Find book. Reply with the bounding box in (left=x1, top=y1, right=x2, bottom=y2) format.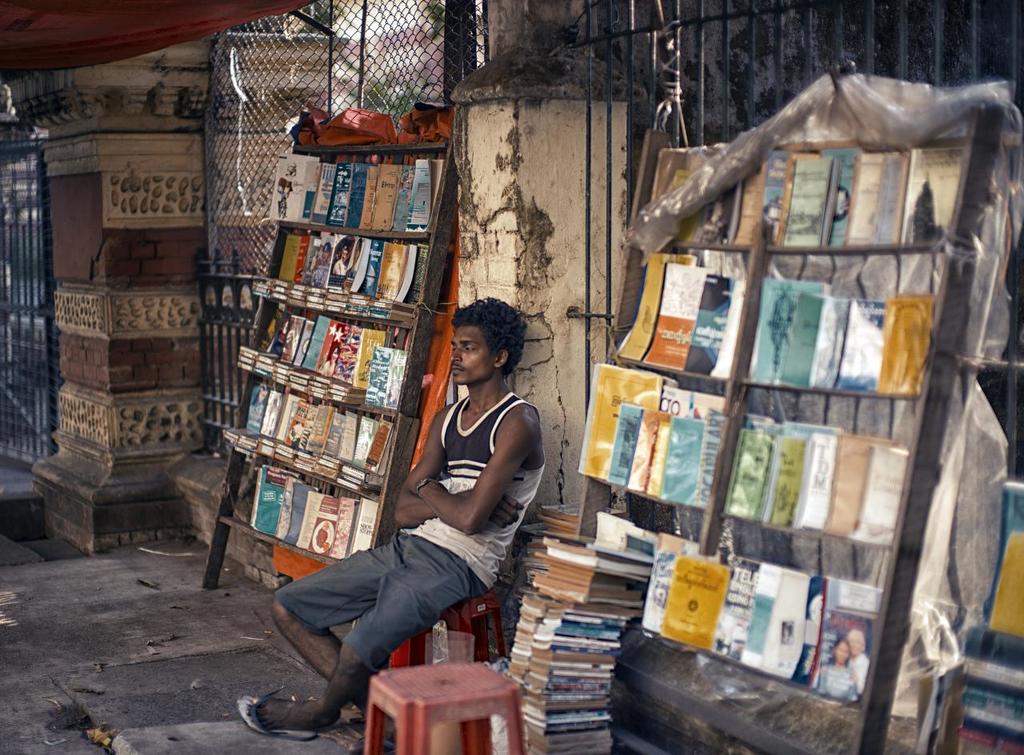
(left=365, top=342, right=411, bottom=411).
